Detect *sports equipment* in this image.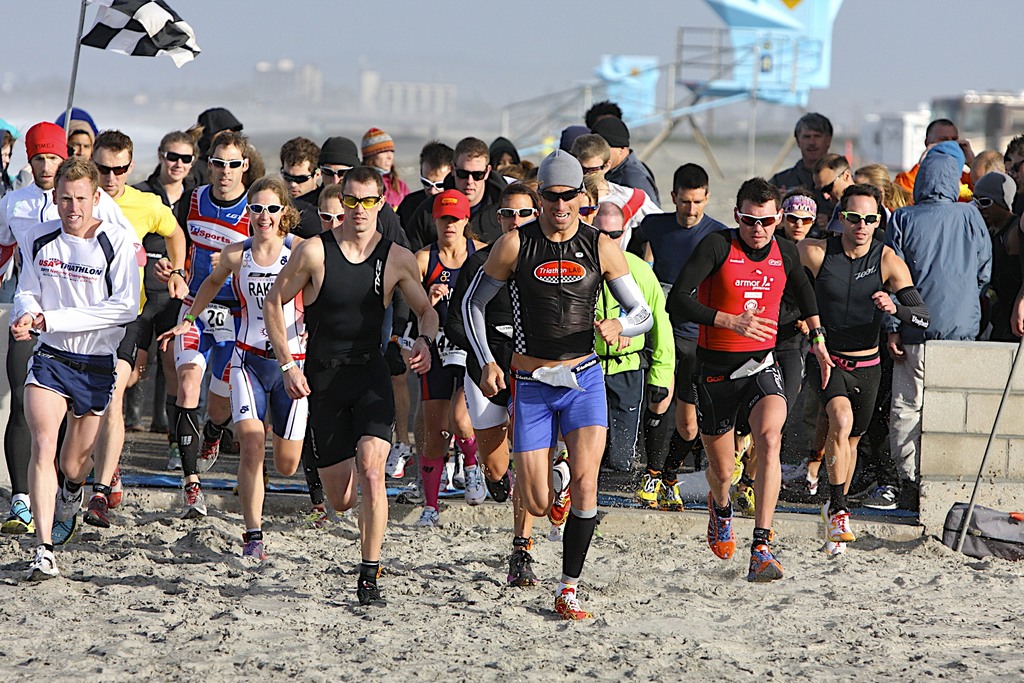
Detection: l=862, t=482, r=900, b=508.
